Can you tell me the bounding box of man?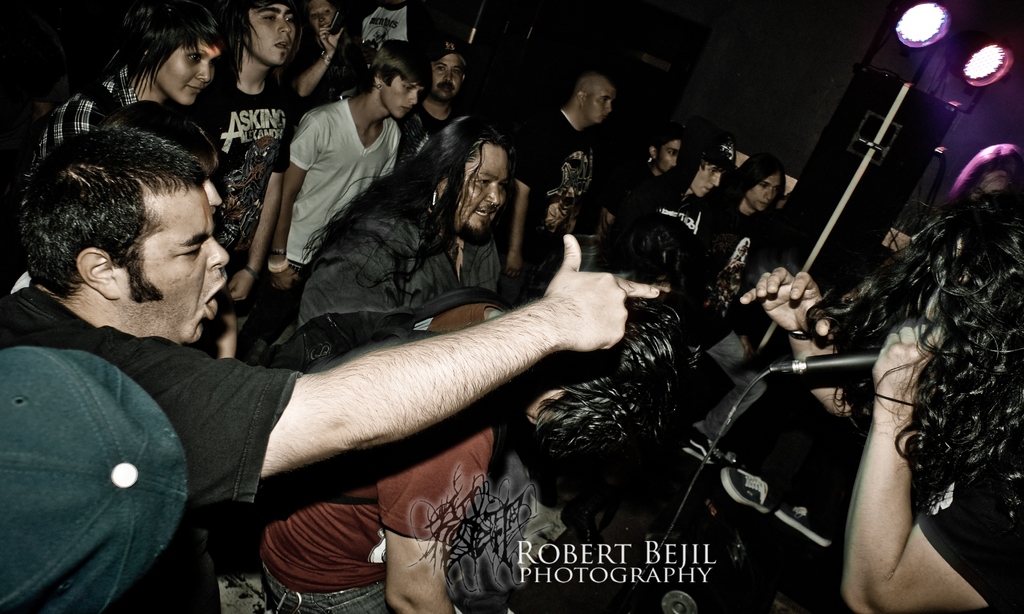
182,0,300,359.
